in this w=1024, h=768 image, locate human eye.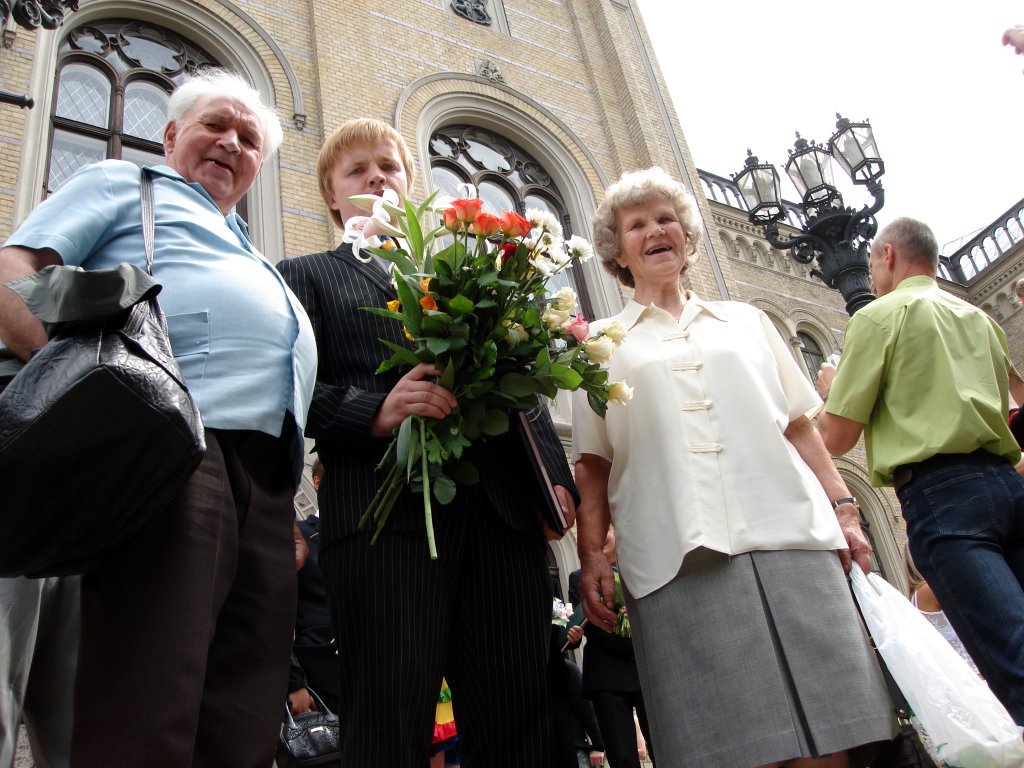
Bounding box: <bbox>342, 163, 363, 179</bbox>.
